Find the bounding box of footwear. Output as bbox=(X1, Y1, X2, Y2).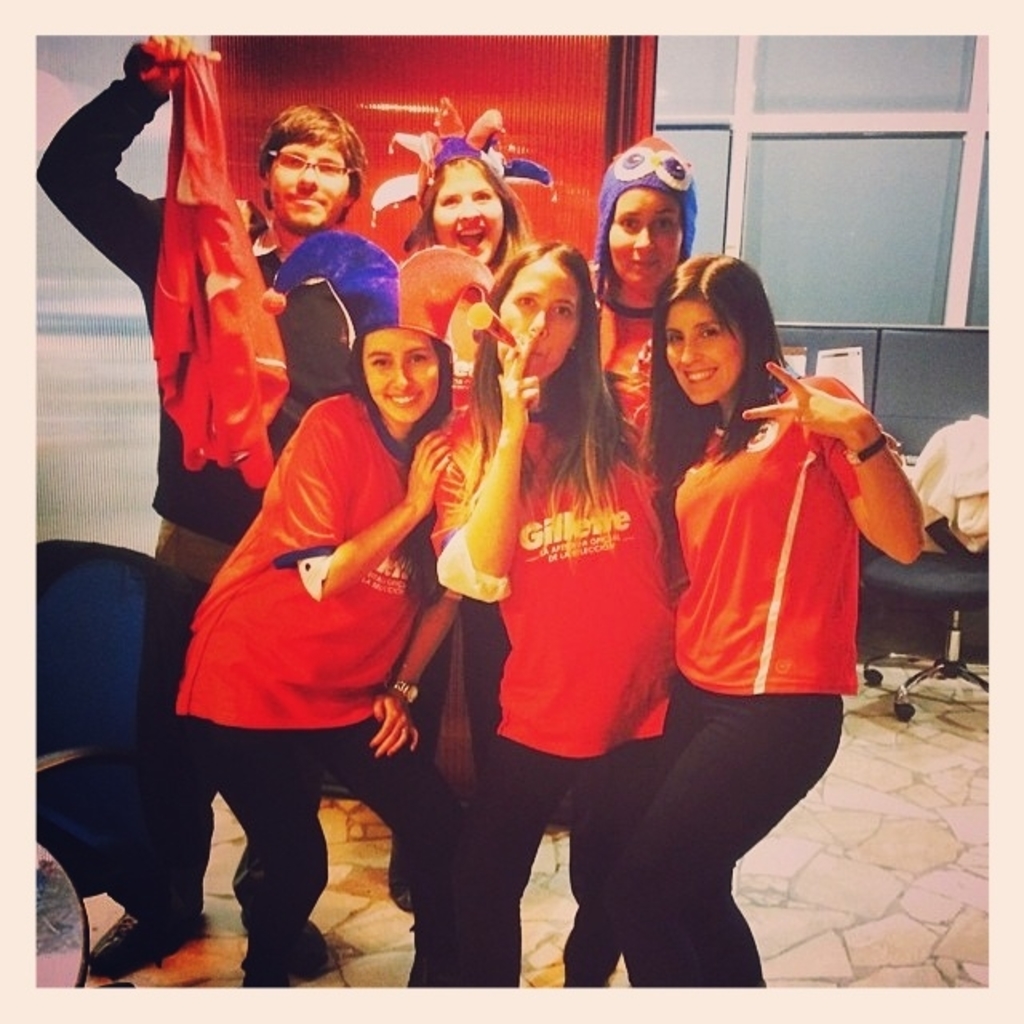
bbox=(83, 909, 210, 982).
